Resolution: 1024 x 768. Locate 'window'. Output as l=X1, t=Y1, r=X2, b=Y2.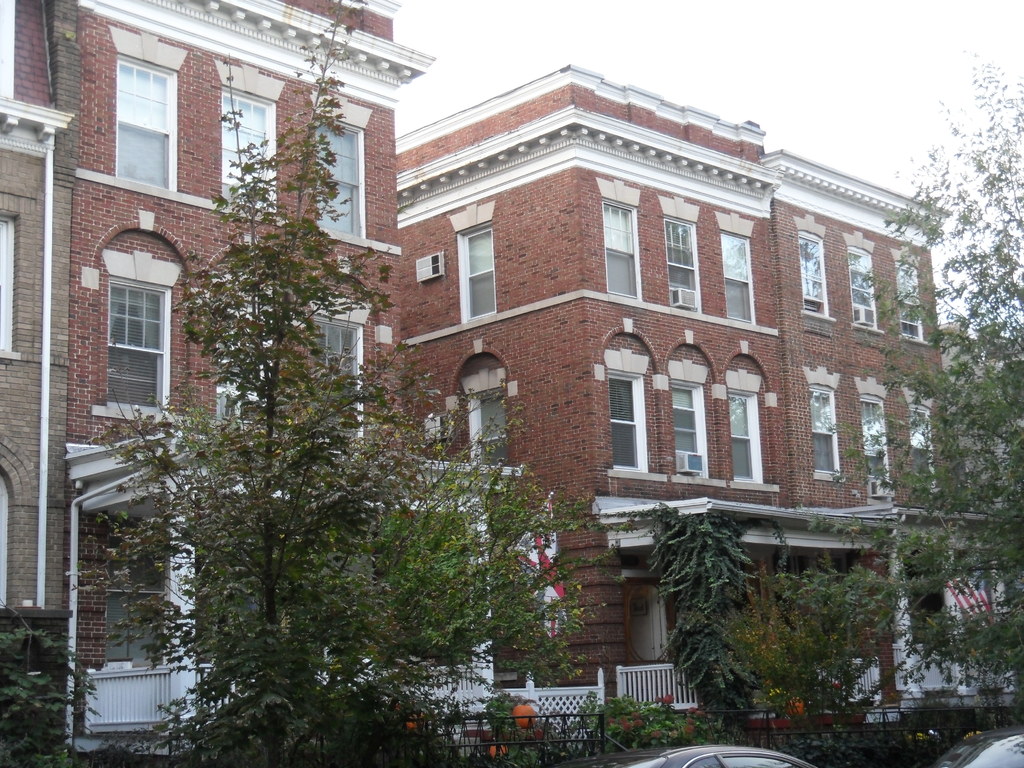
l=852, t=369, r=892, b=503.
